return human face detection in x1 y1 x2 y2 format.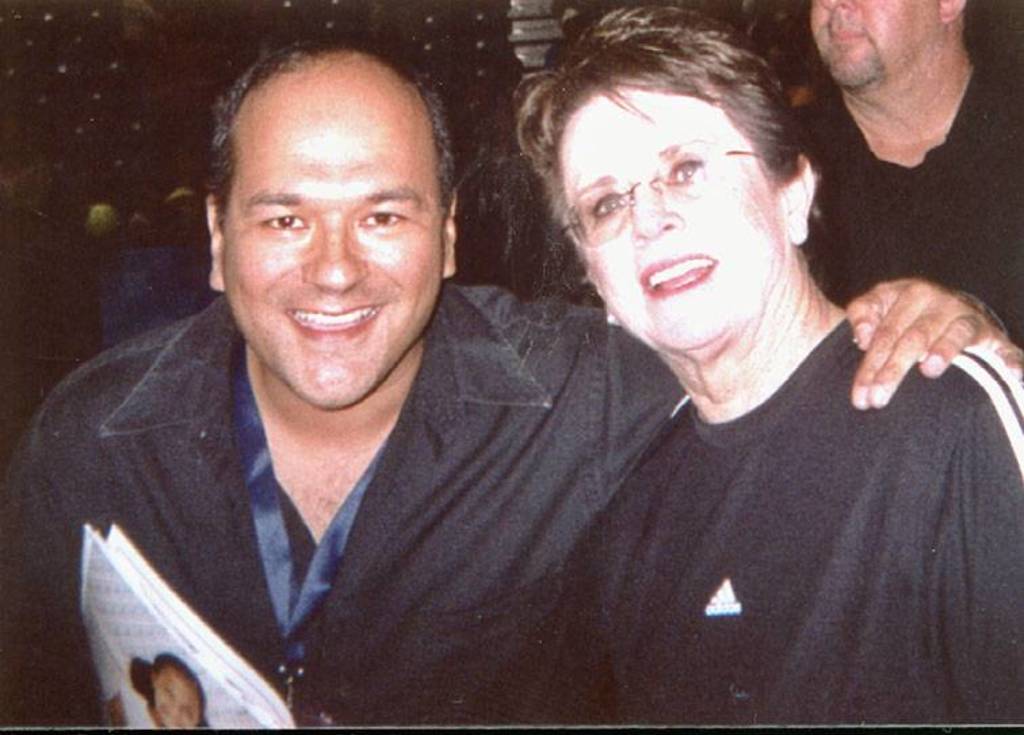
153 680 198 731.
